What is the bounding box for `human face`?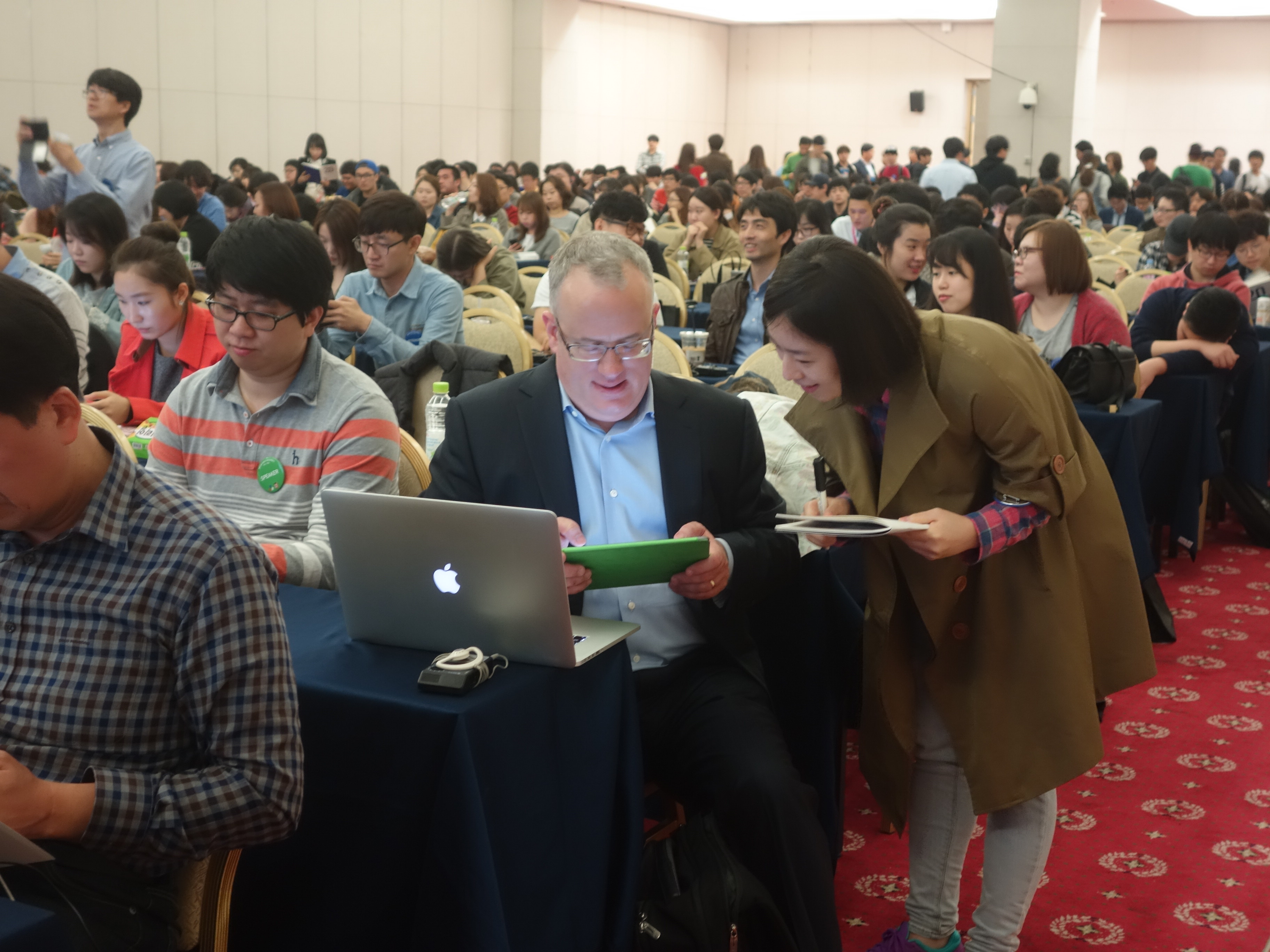
rect(22, 78, 37, 97).
